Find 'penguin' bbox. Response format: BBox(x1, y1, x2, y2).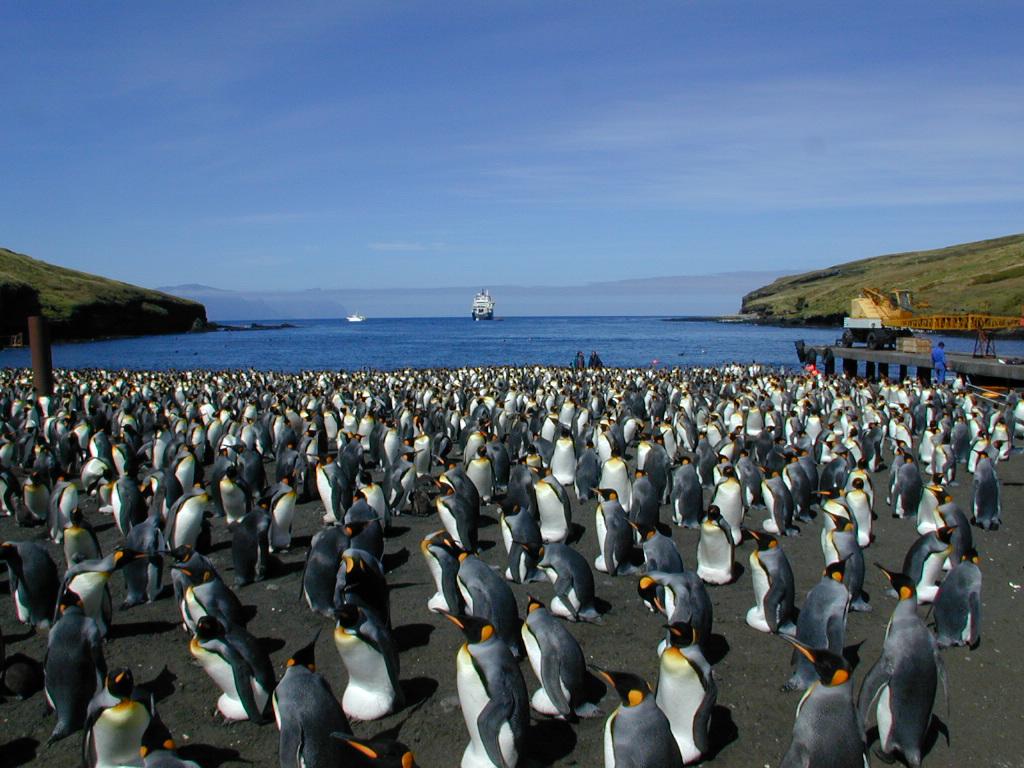
BBox(116, 408, 139, 434).
